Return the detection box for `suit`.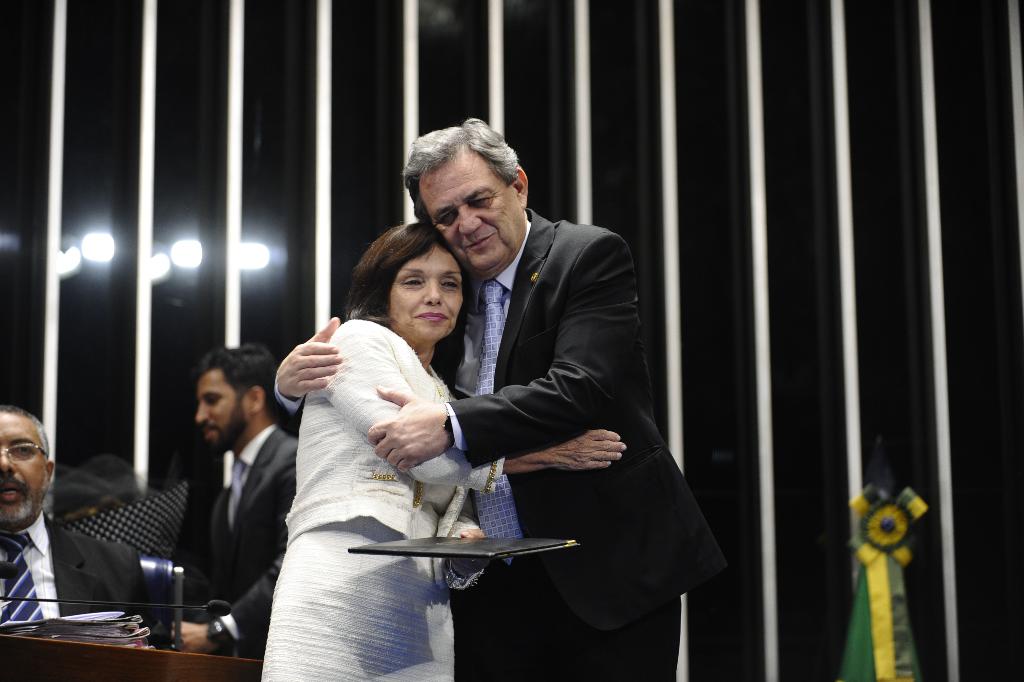
276/217/766/680.
